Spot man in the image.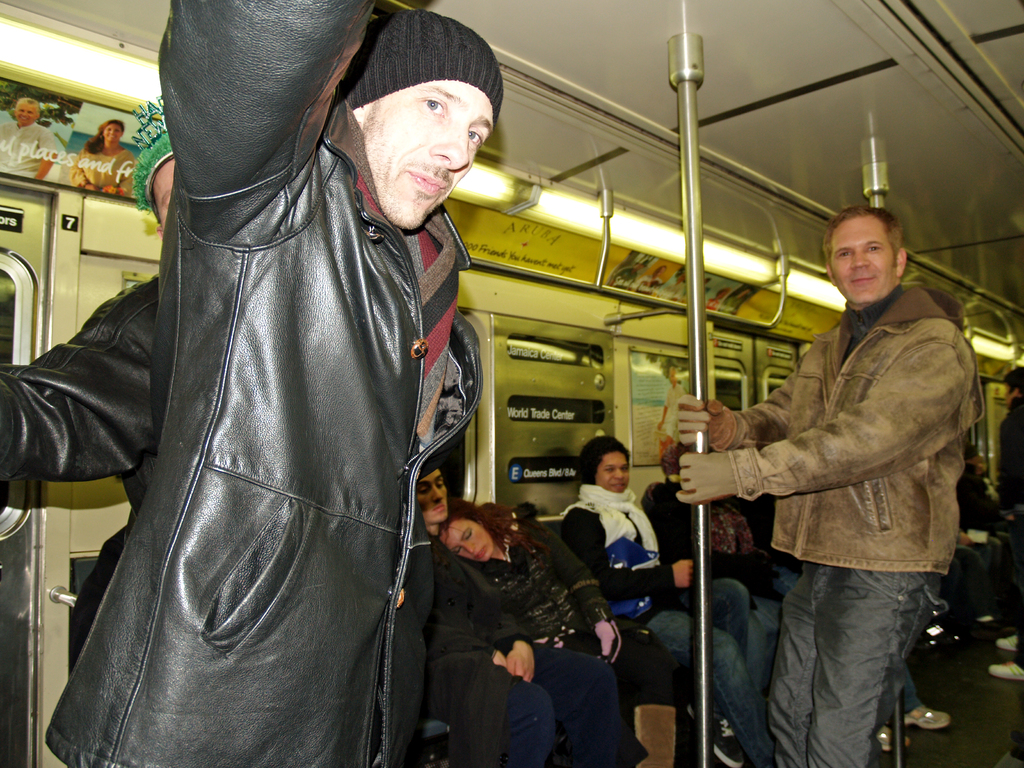
man found at rect(971, 447, 1020, 558).
